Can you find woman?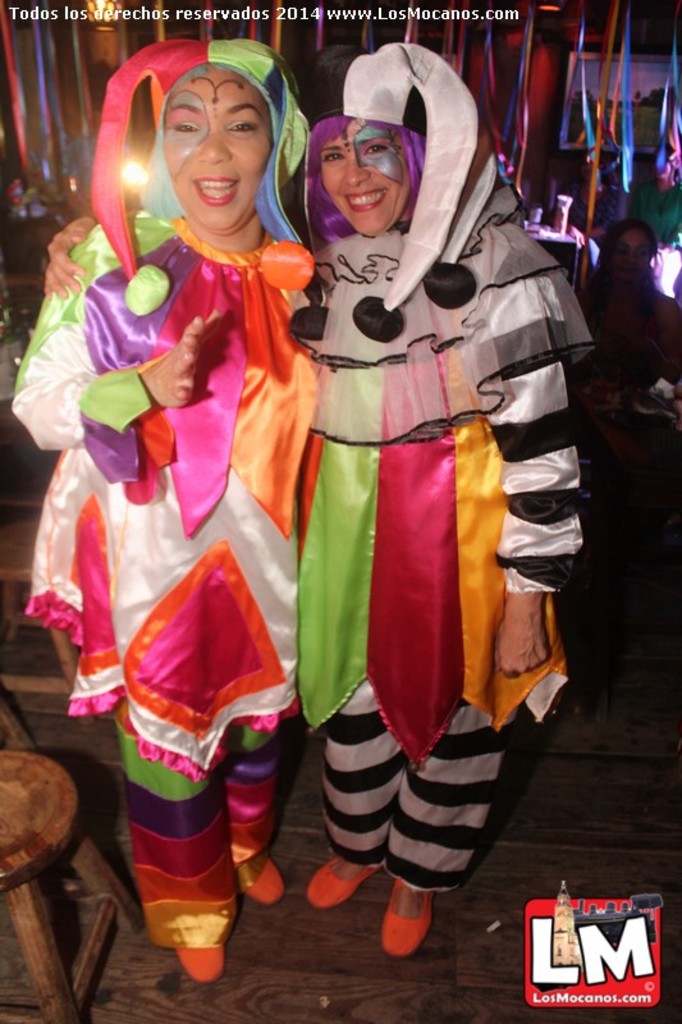
Yes, bounding box: 258 26 566 940.
